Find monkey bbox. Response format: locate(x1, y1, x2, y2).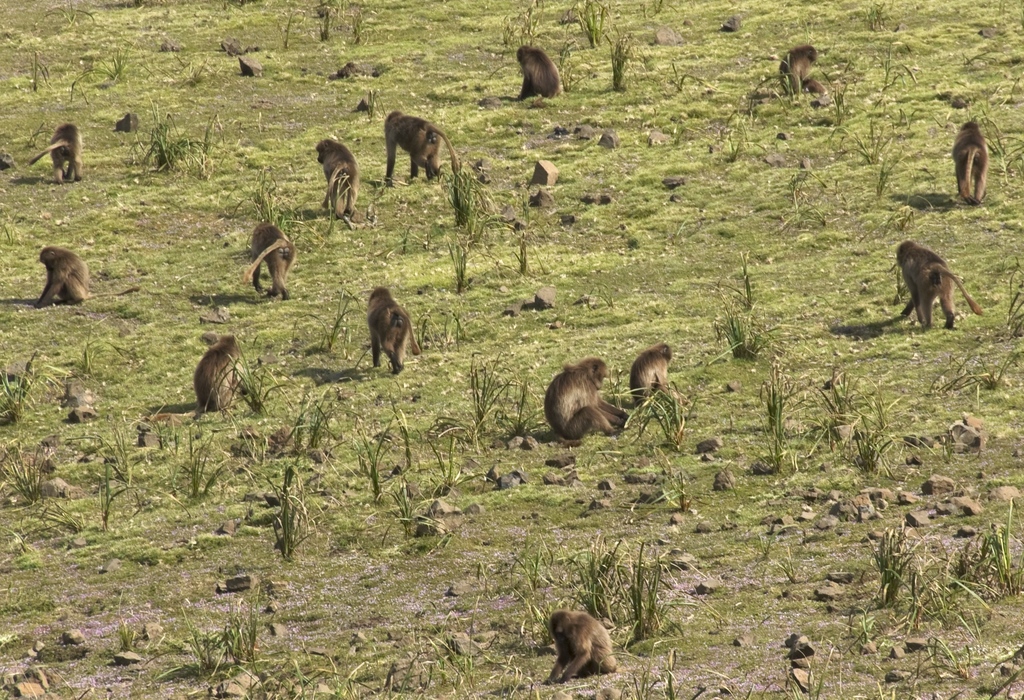
locate(948, 118, 993, 202).
